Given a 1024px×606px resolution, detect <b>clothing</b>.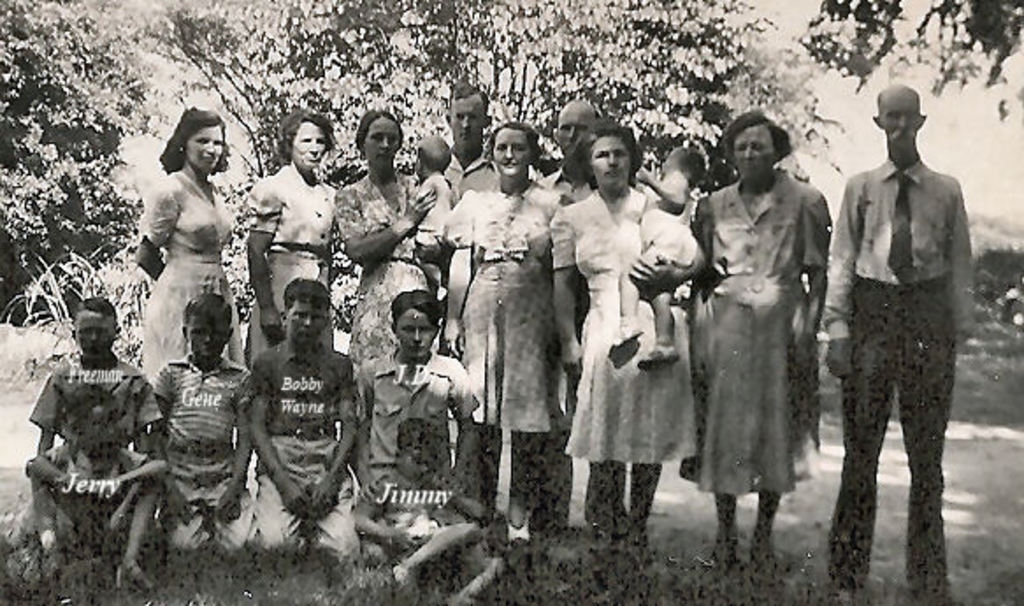
[353, 350, 474, 483].
